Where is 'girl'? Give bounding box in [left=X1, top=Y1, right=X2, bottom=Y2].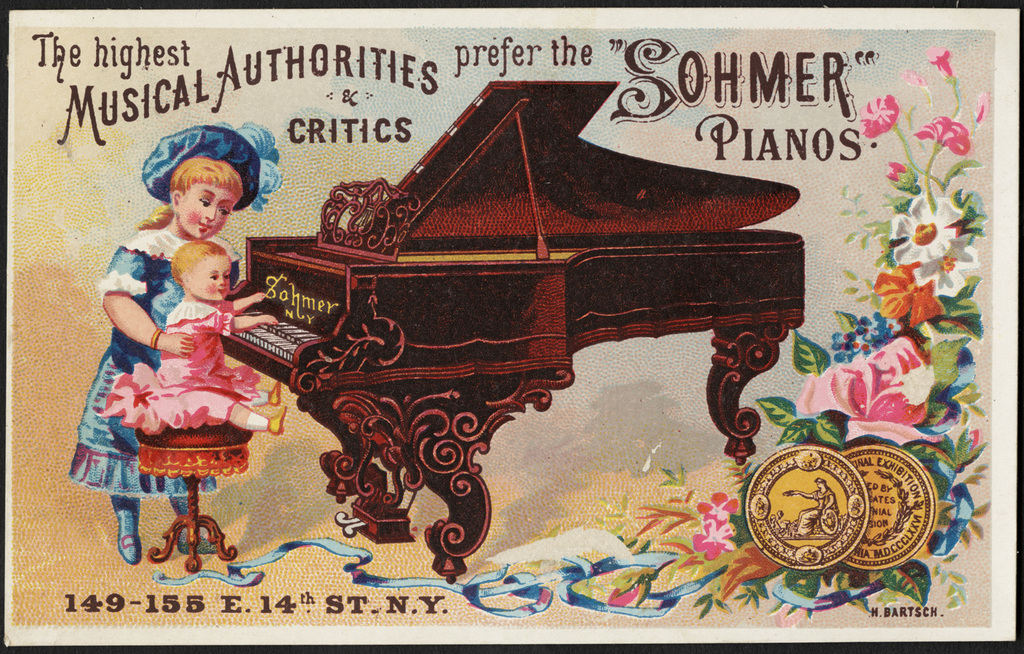
[left=94, top=240, right=287, bottom=438].
